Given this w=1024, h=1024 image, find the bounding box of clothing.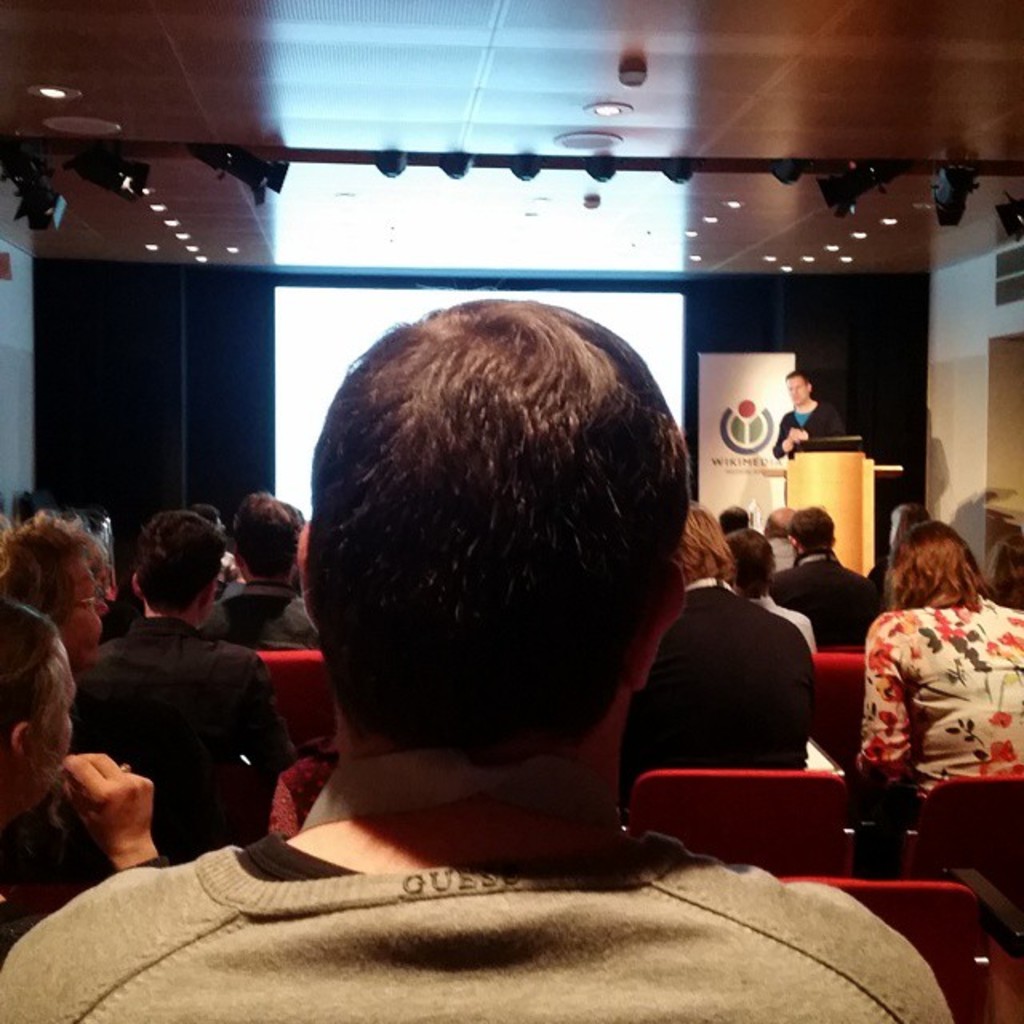
(0,830,120,952).
